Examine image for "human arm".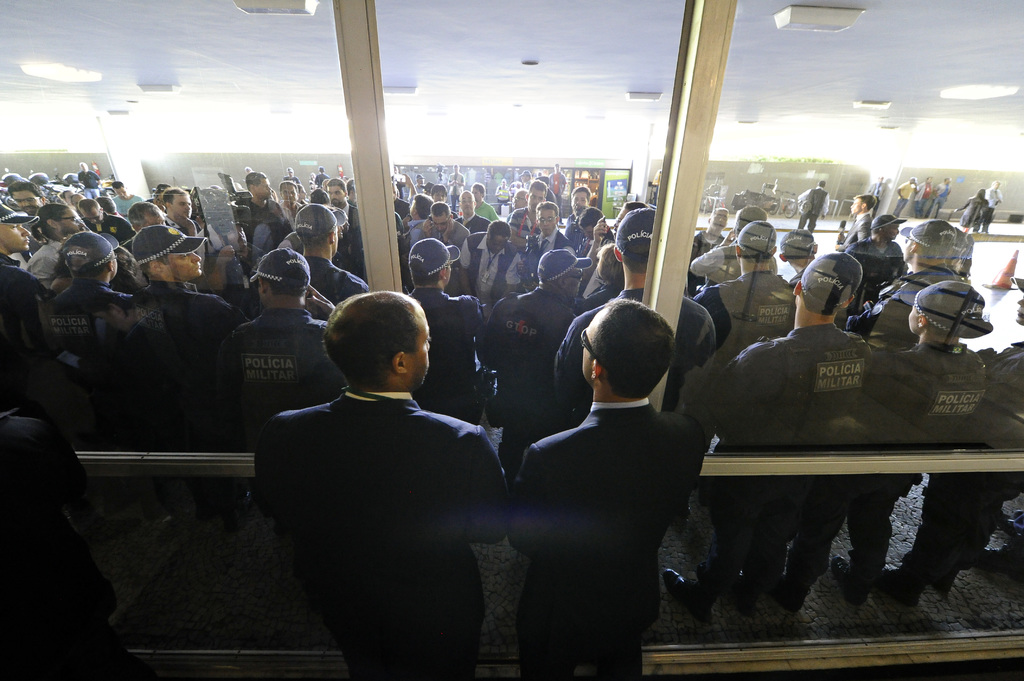
Examination result: l=471, t=291, r=509, b=374.
